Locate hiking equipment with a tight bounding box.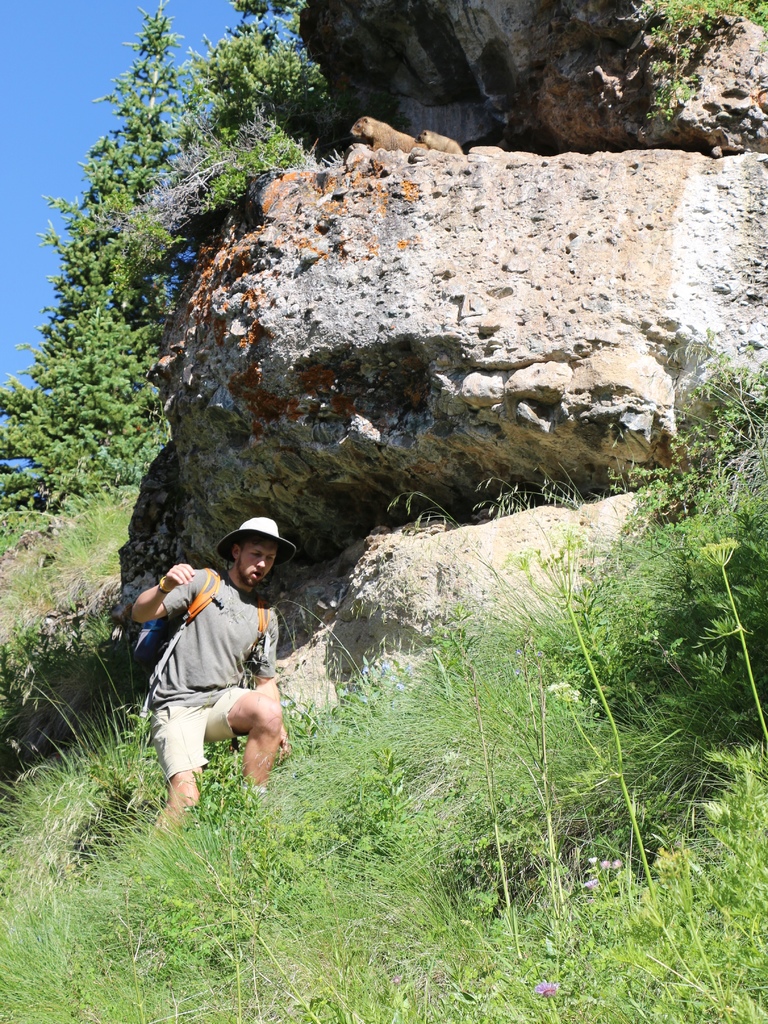
x1=111 y1=555 x2=223 y2=694.
